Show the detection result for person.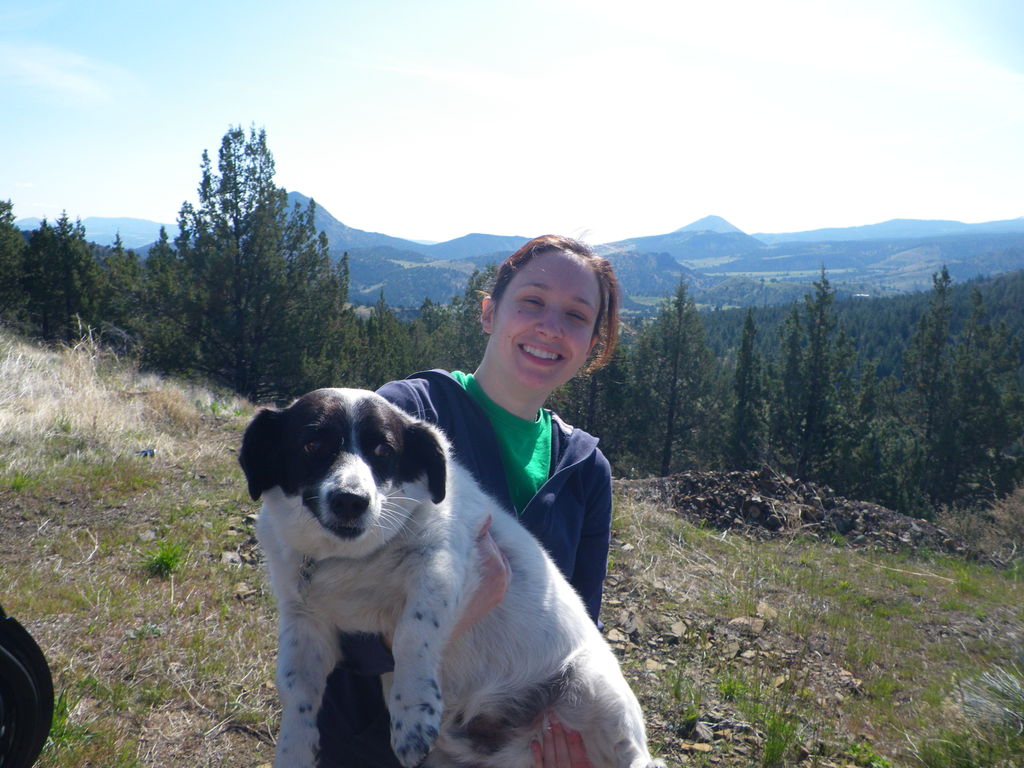
box=[314, 228, 612, 767].
